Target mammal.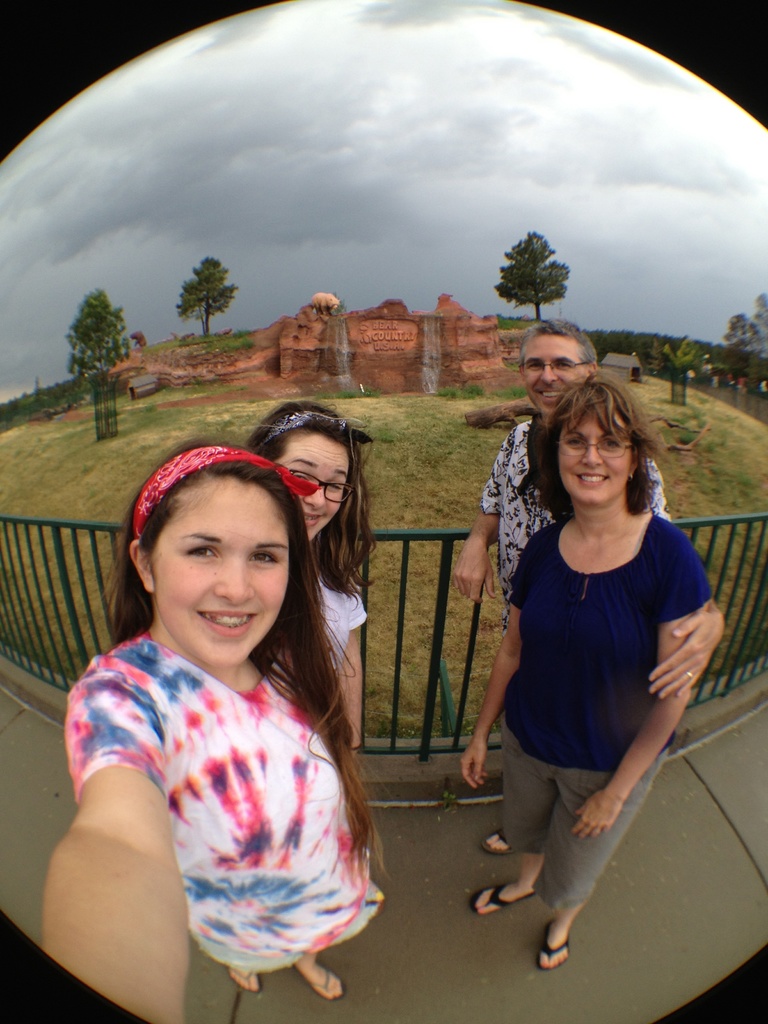
Target region: bbox=[42, 442, 392, 1023].
